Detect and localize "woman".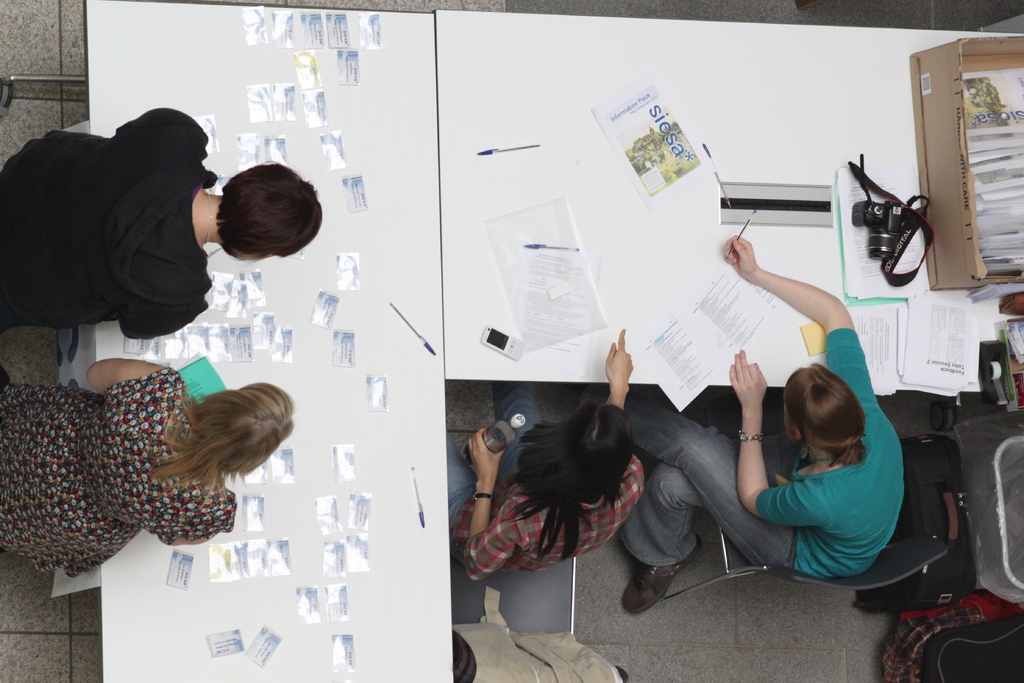
Localized at 0, 103, 324, 341.
